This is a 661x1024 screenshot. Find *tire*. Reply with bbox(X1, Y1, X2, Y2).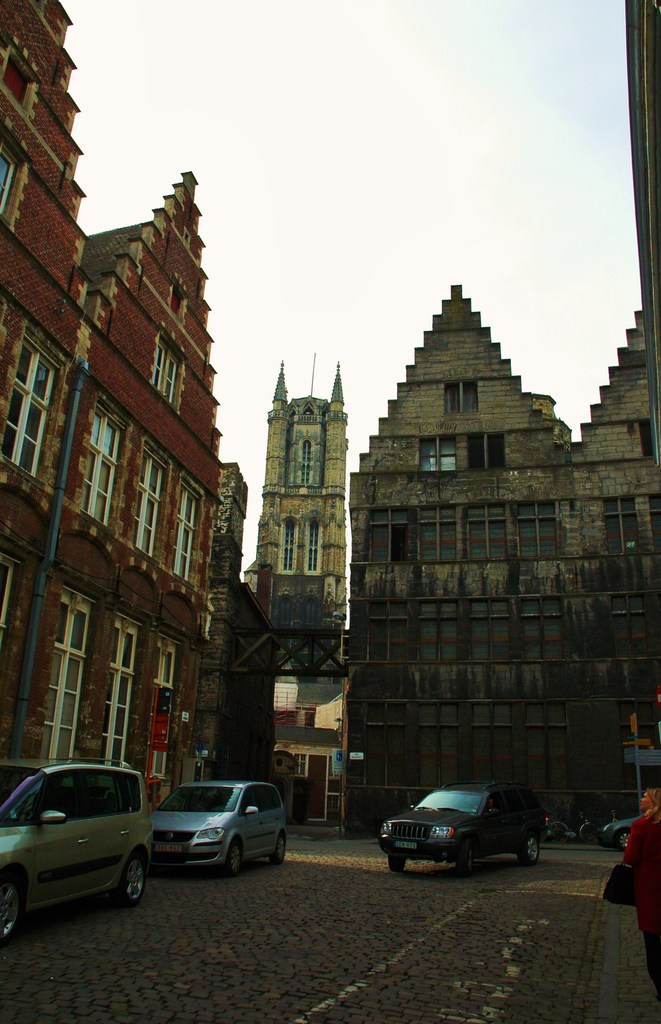
bbox(225, 839, 241, 876).
